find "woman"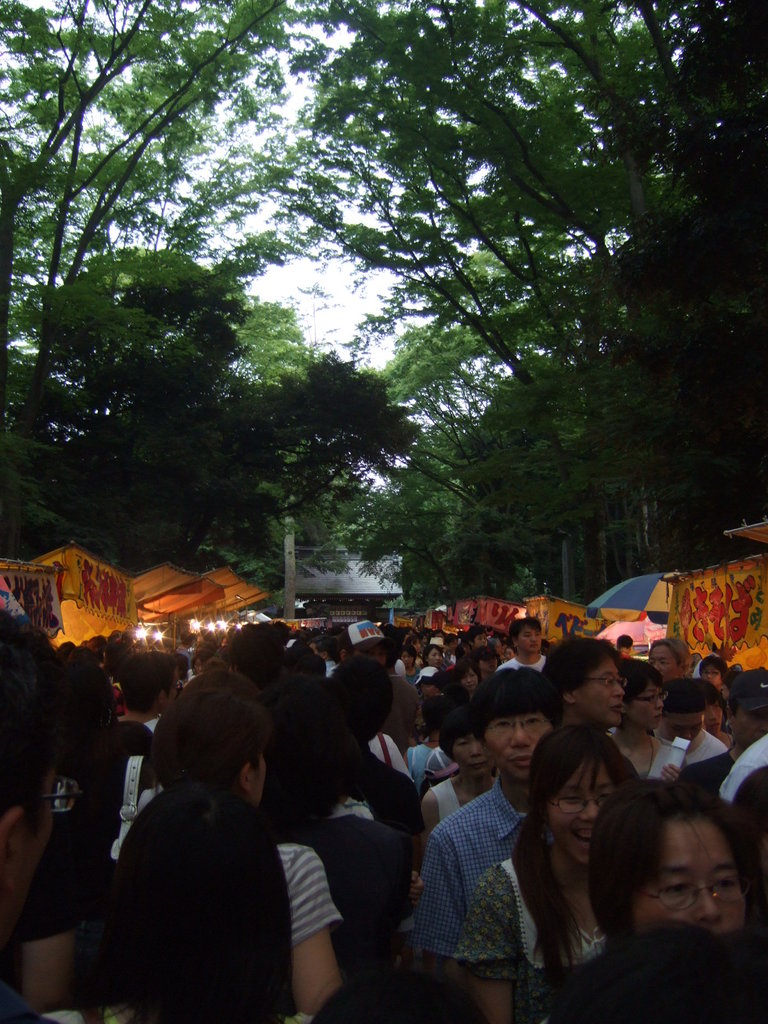
region(415, 712, 501, 856)
